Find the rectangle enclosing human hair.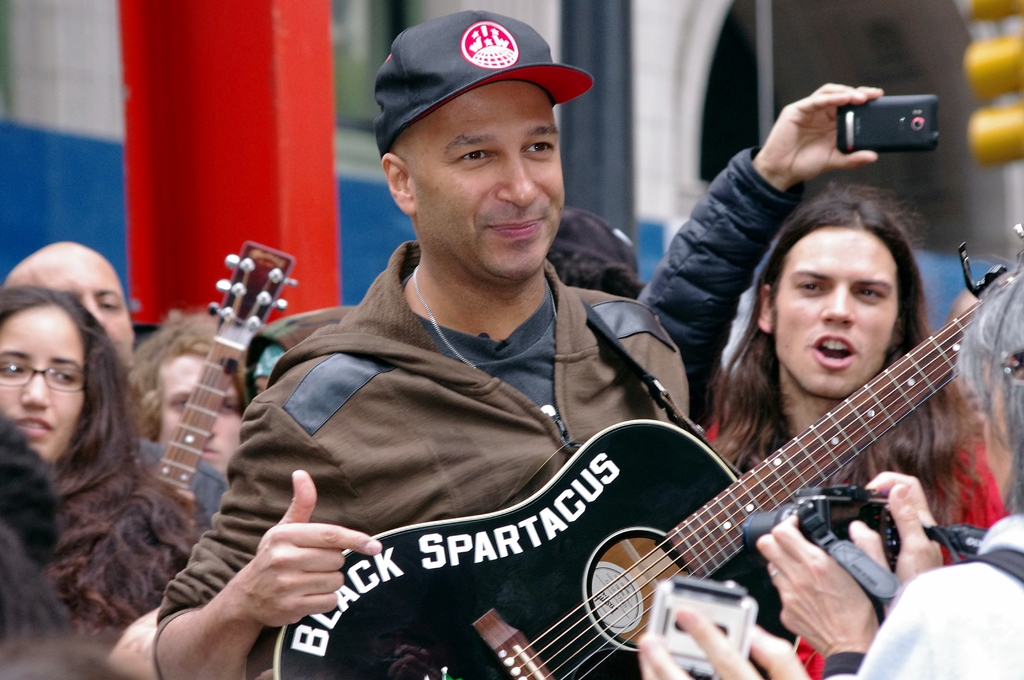
bbox(706, 180, 995, 541).
